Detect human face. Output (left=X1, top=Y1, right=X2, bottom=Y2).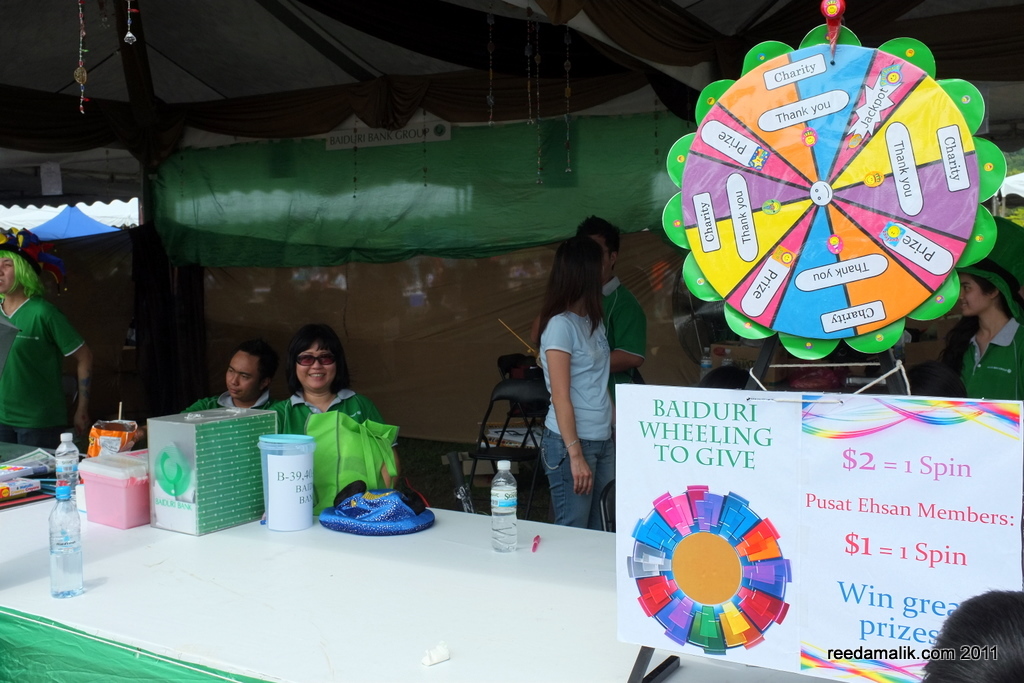
(left=0, top=256, right=15, bottom=294).
